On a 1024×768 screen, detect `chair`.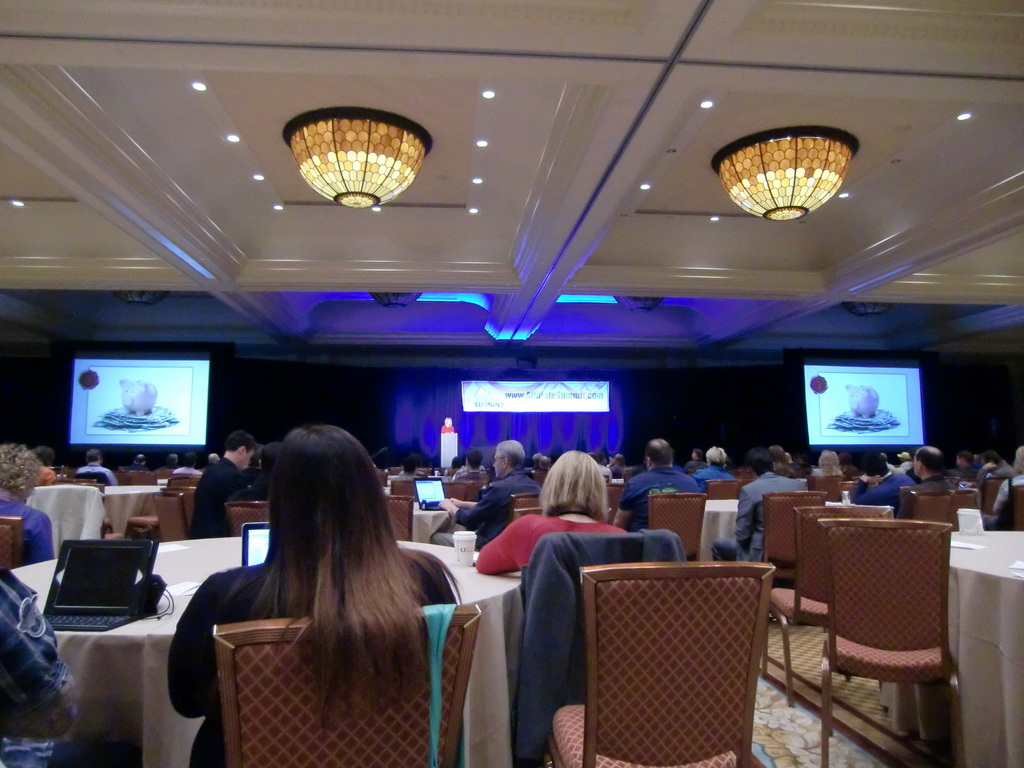
(x1=780, y1=516, x2=975, y2=760).
